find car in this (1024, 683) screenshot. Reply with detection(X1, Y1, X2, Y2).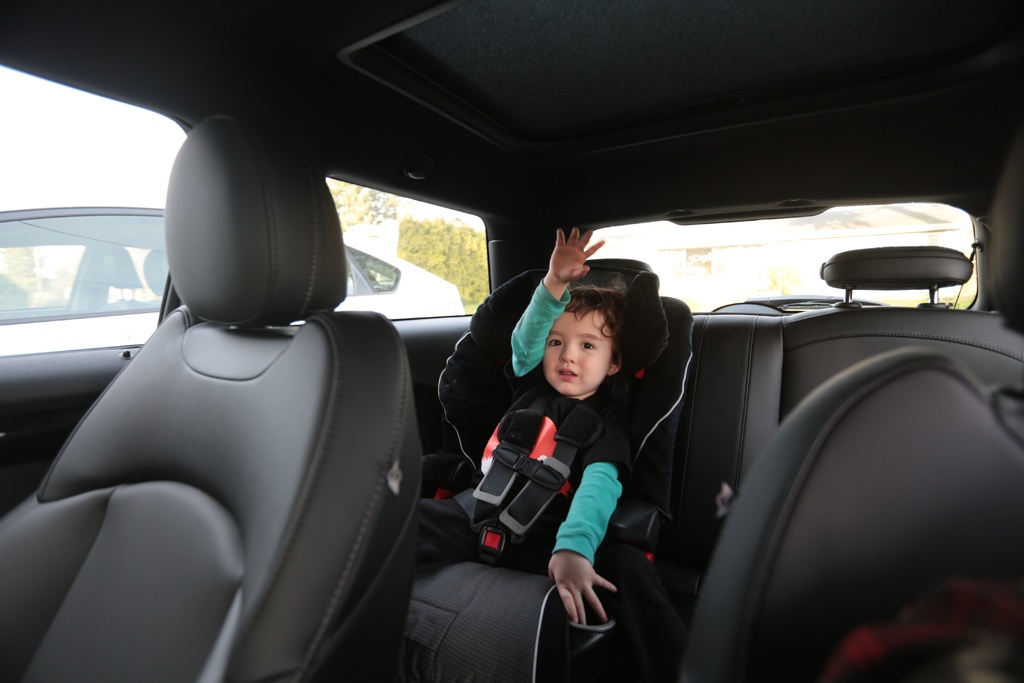
detection(0, 0, 1023, 682).
